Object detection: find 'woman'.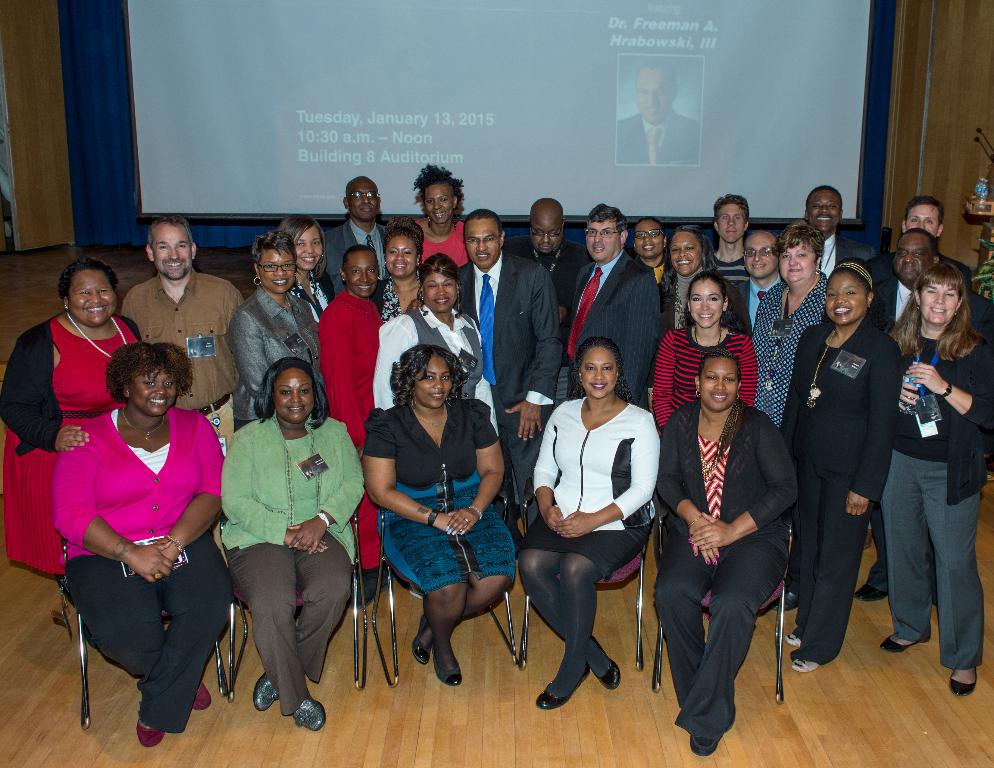
{"x1": 363, "y1": 344, "x2": 516, "y2": 687}.
